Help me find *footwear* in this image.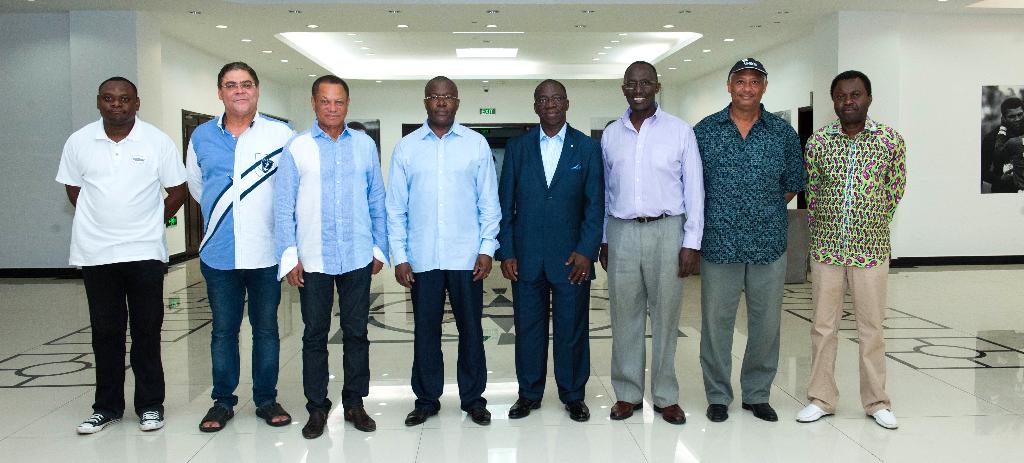
Found it: bbox=(507, 397, 541, 418).
